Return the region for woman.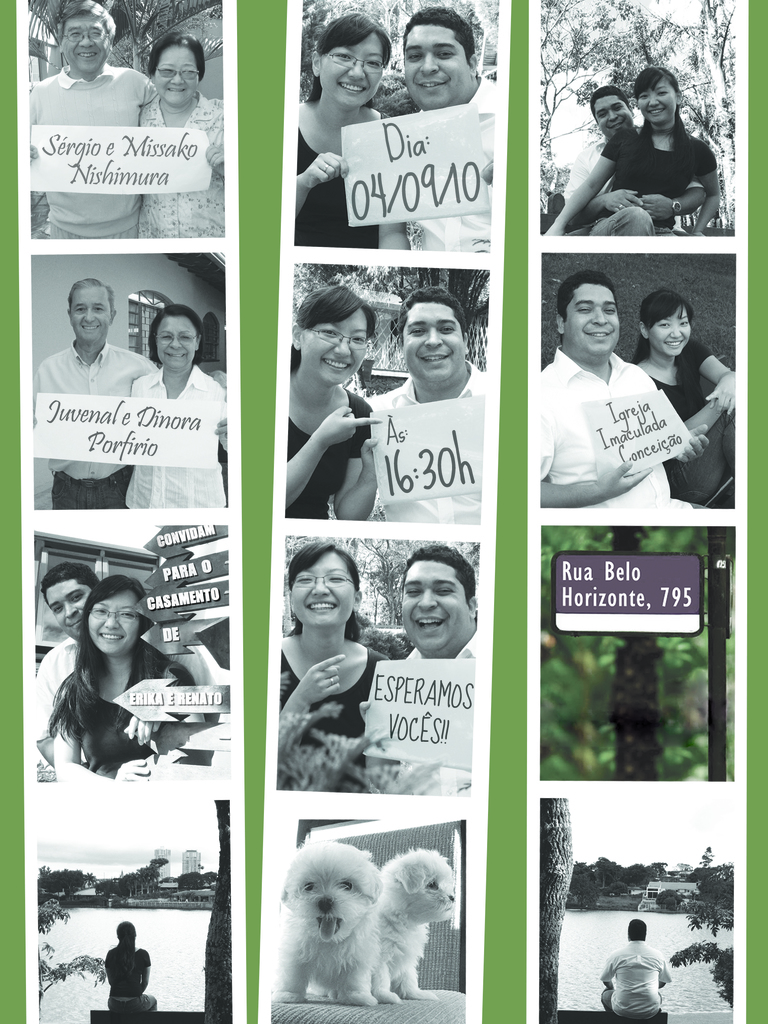
Rect(632, 289, 739, 509).
